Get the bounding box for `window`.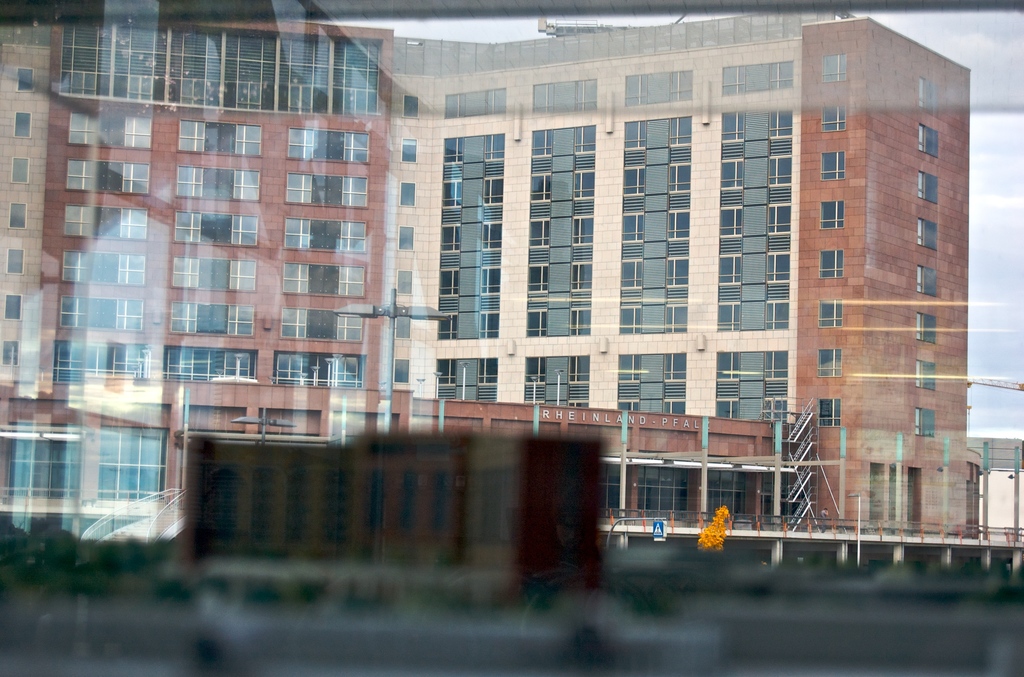
<region>913, 404, 934, 436</region>.
